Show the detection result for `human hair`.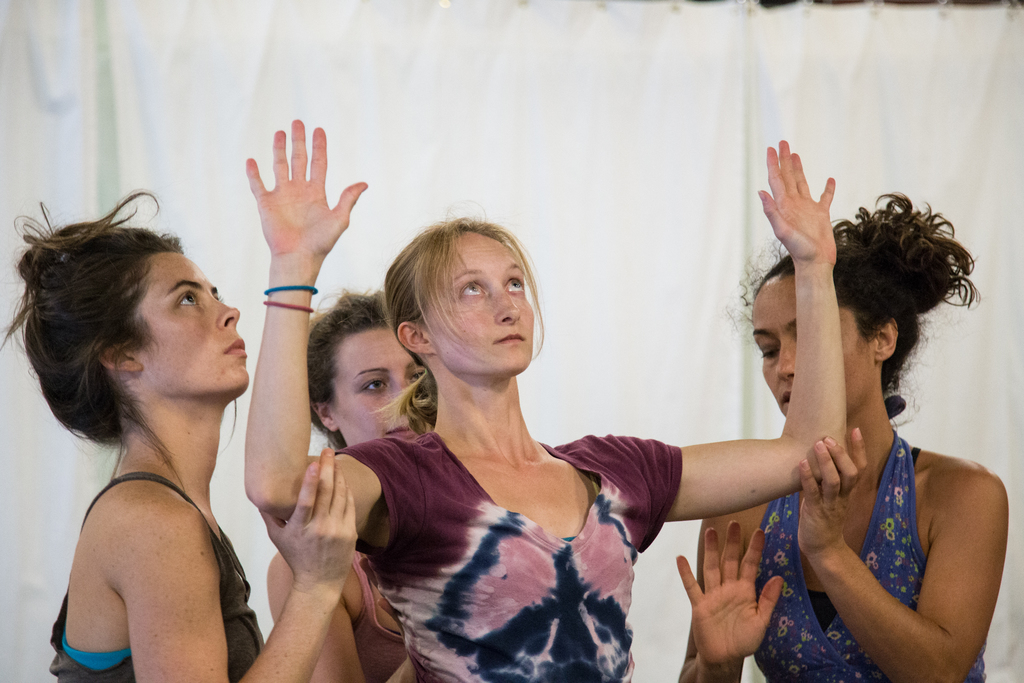
detection(721, 189, 980, 400).
